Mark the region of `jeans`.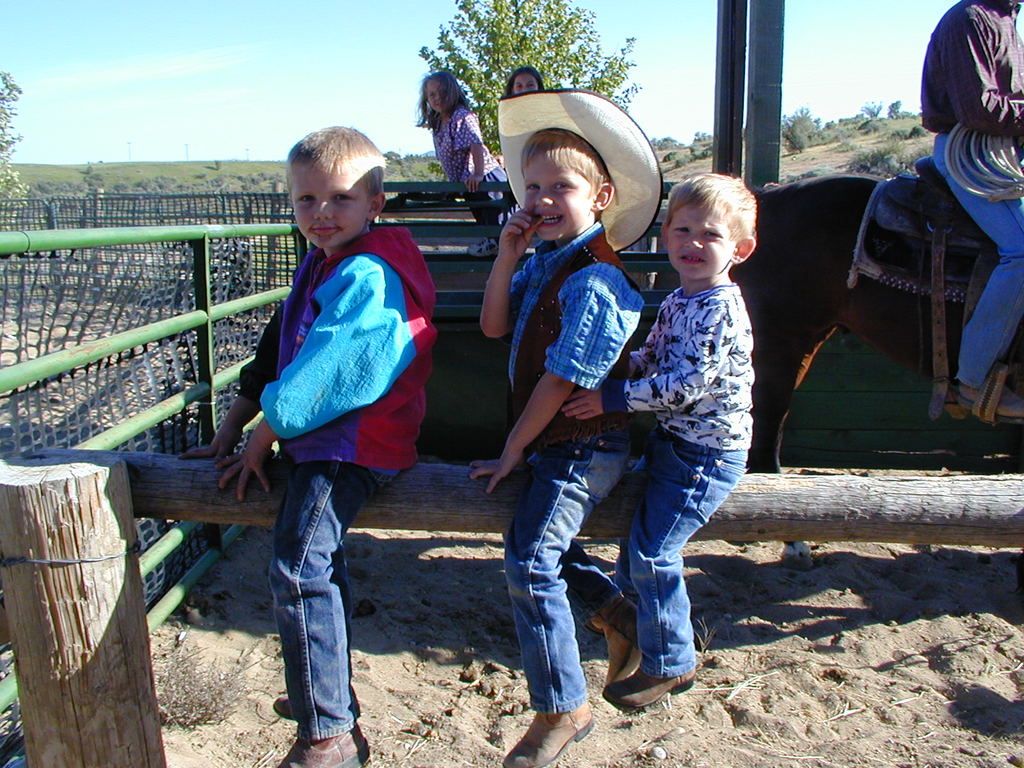
Region: locate(250, 451, 362, 758).
